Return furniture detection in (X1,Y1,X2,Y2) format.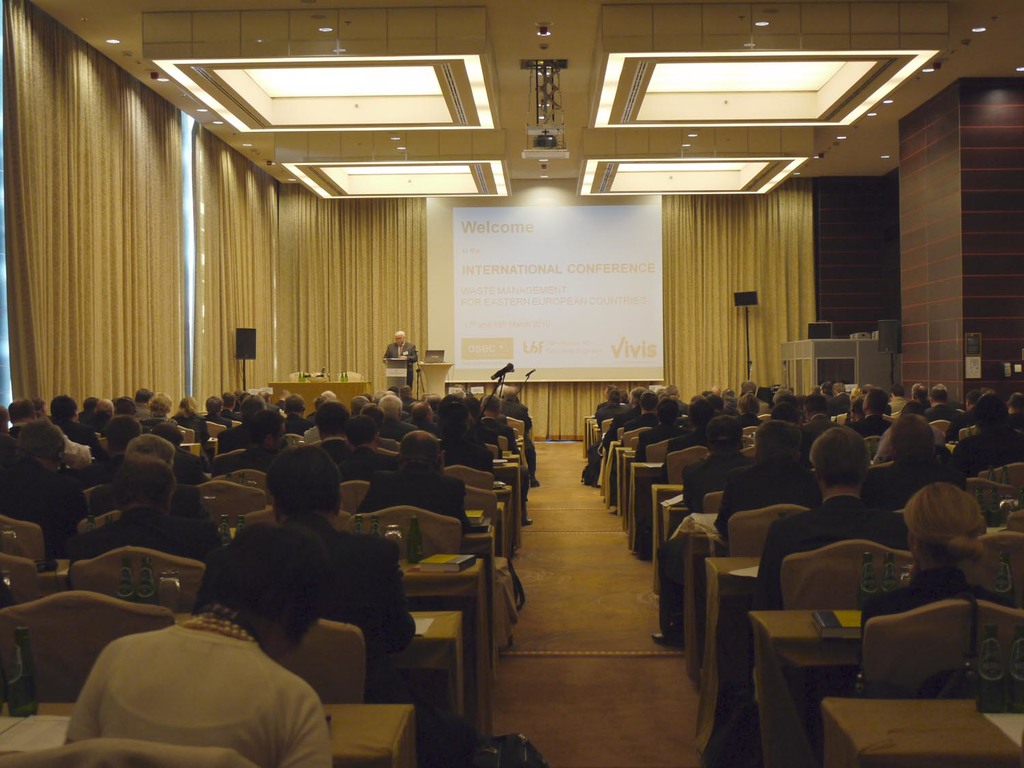
(339,371,364,382).
